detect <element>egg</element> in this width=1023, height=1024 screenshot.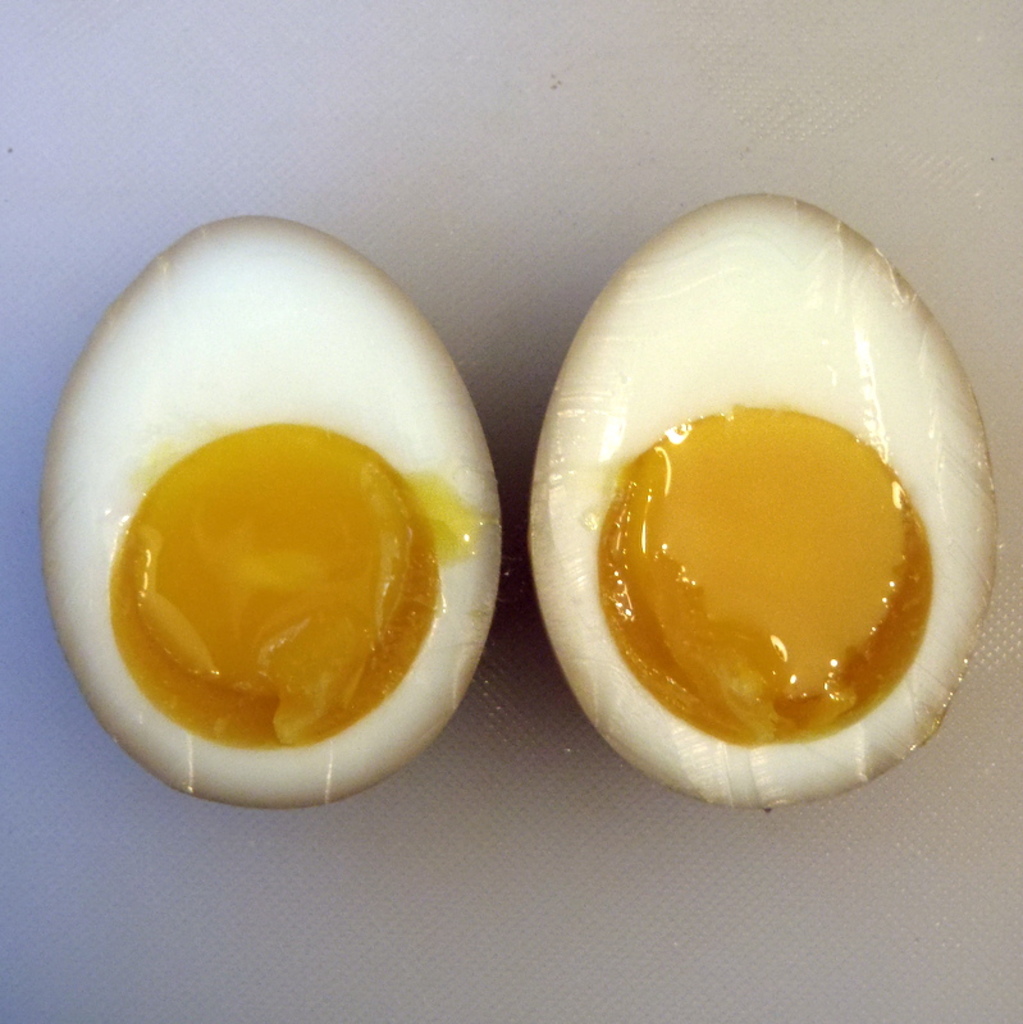
Detection: bbox=(33, 212, 502, 808).
